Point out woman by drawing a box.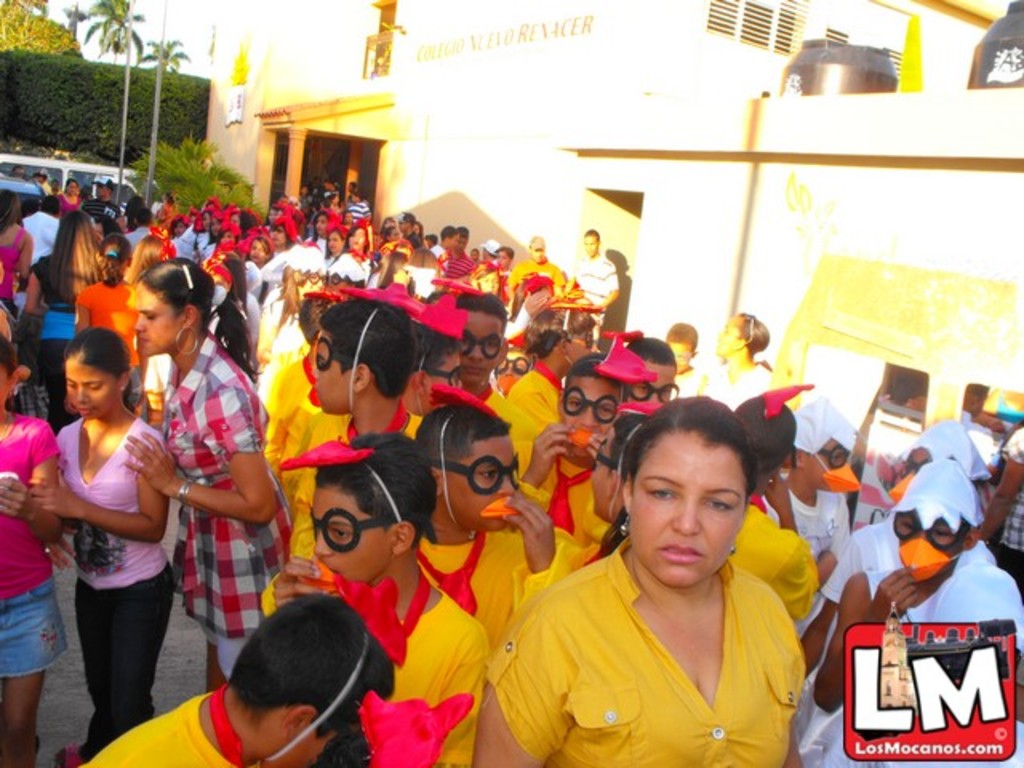
detection(0, 187, 37, 338).
